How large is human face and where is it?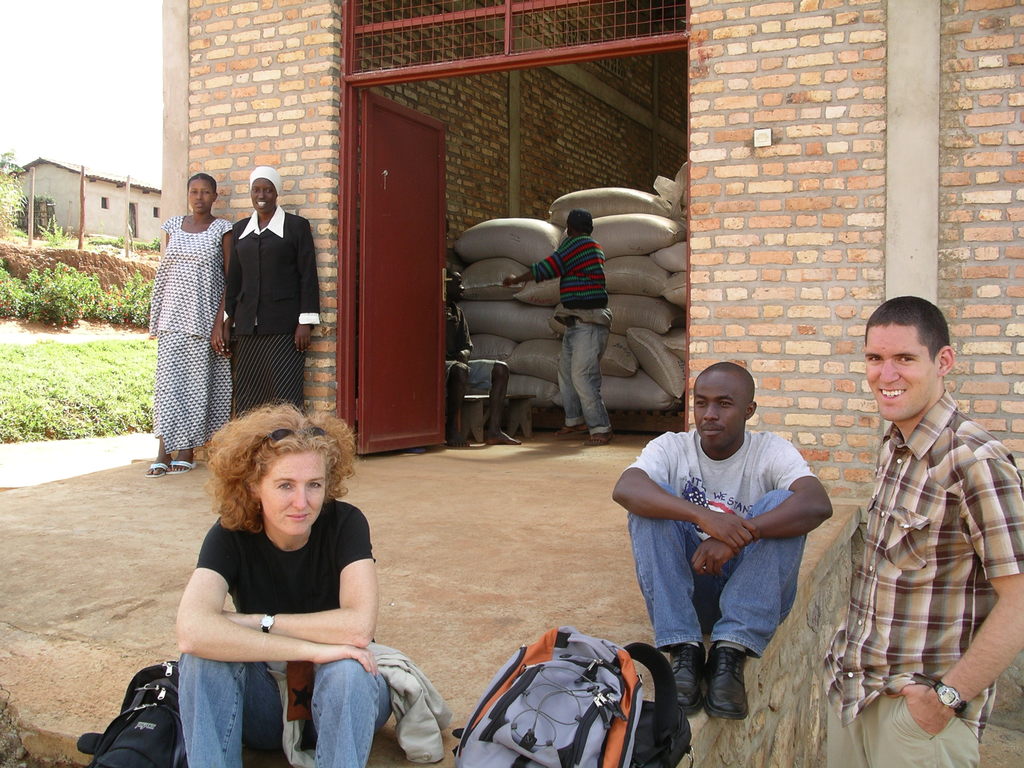
Bounding box: (188,180,211,212).
